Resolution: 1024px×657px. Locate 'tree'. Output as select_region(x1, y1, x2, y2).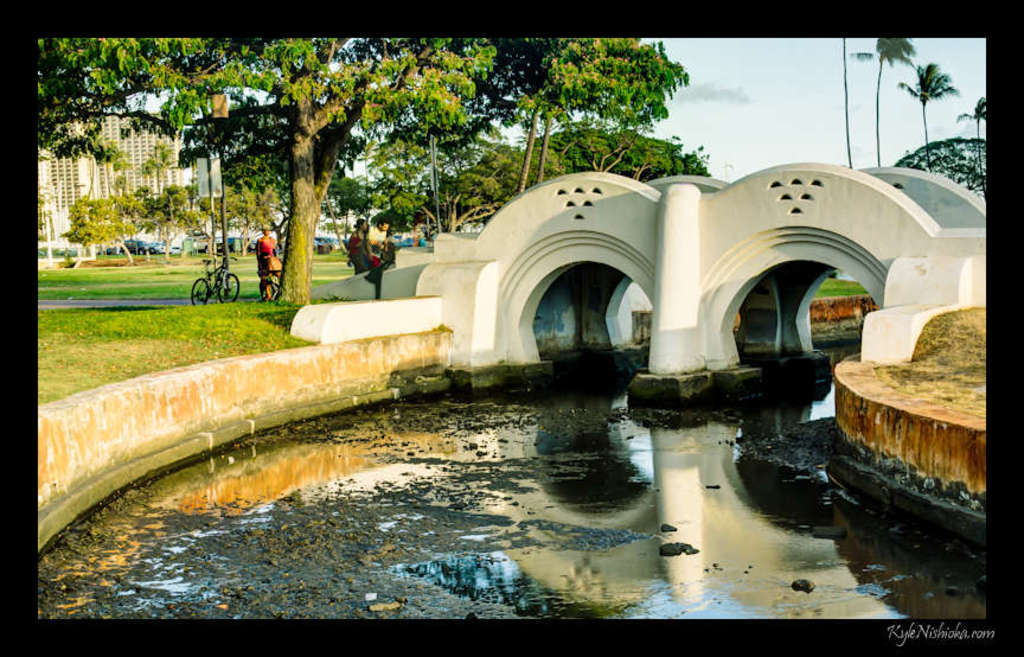
select_region(64, 32, 719, 275).
